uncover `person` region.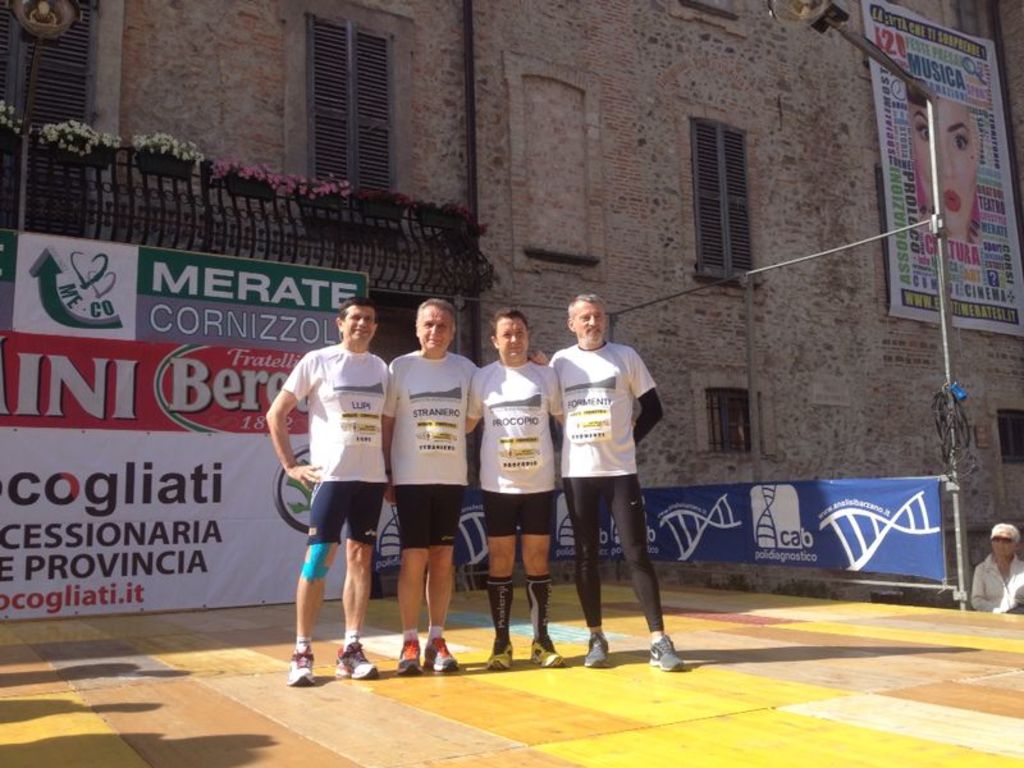
Uncovered: x1=381 y1=300 x2=548 y2=677.
